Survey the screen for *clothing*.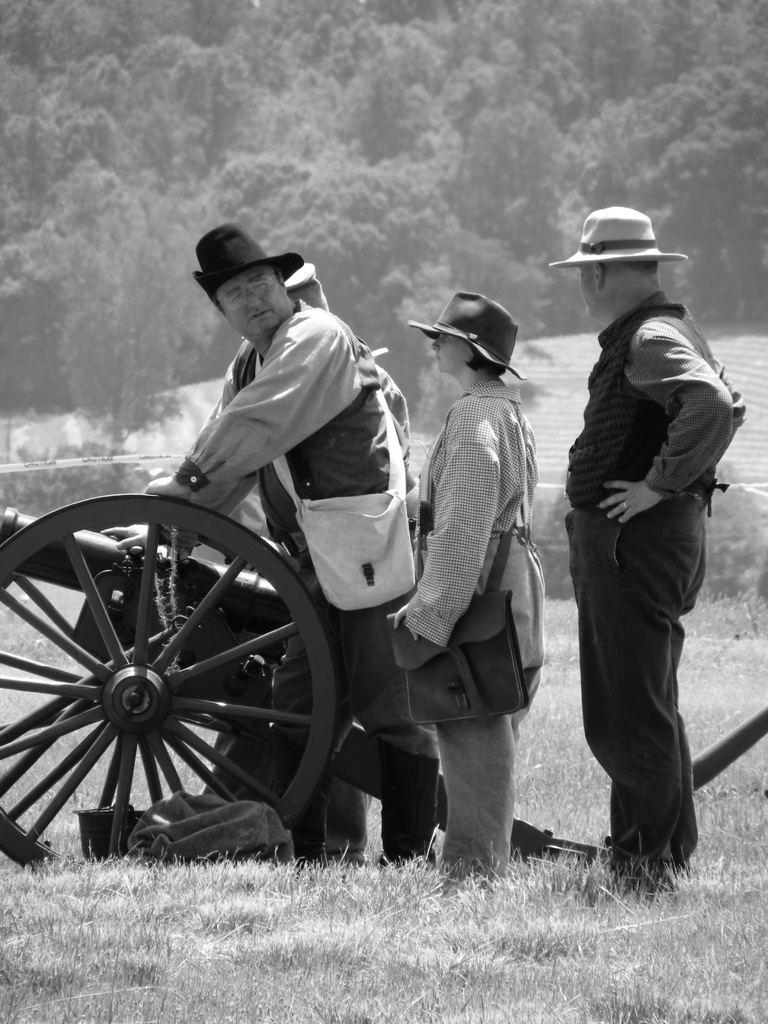
Survey found: box=[164, 292, 415, 846].
